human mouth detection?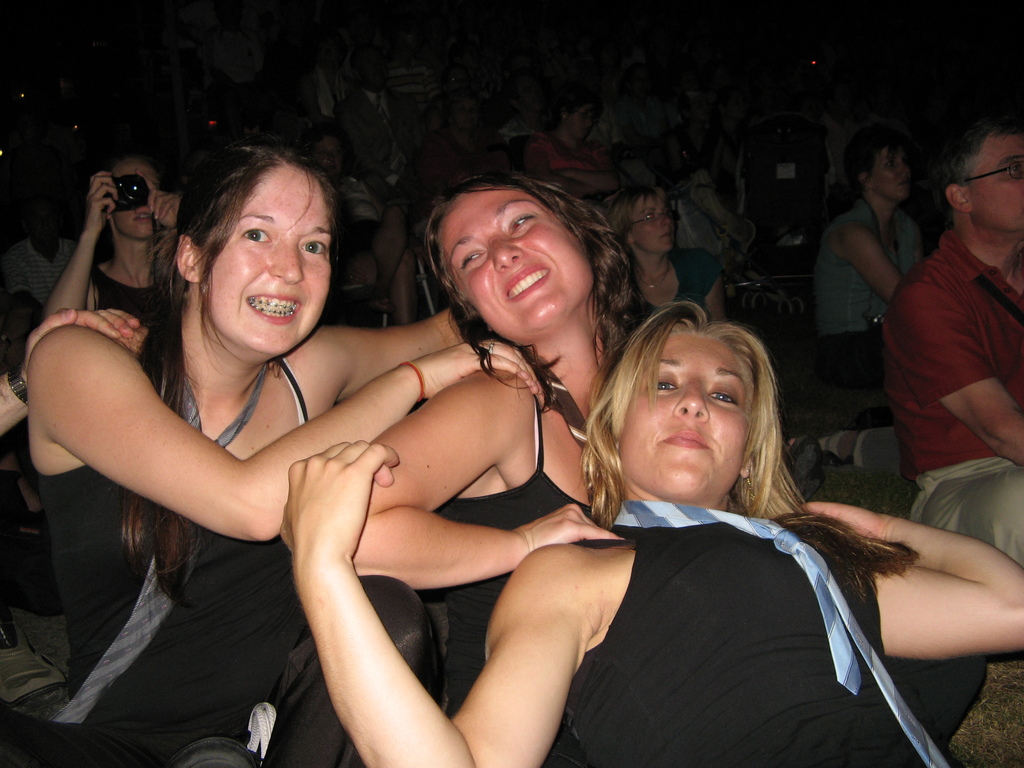
(897, 180, 913, 191)
